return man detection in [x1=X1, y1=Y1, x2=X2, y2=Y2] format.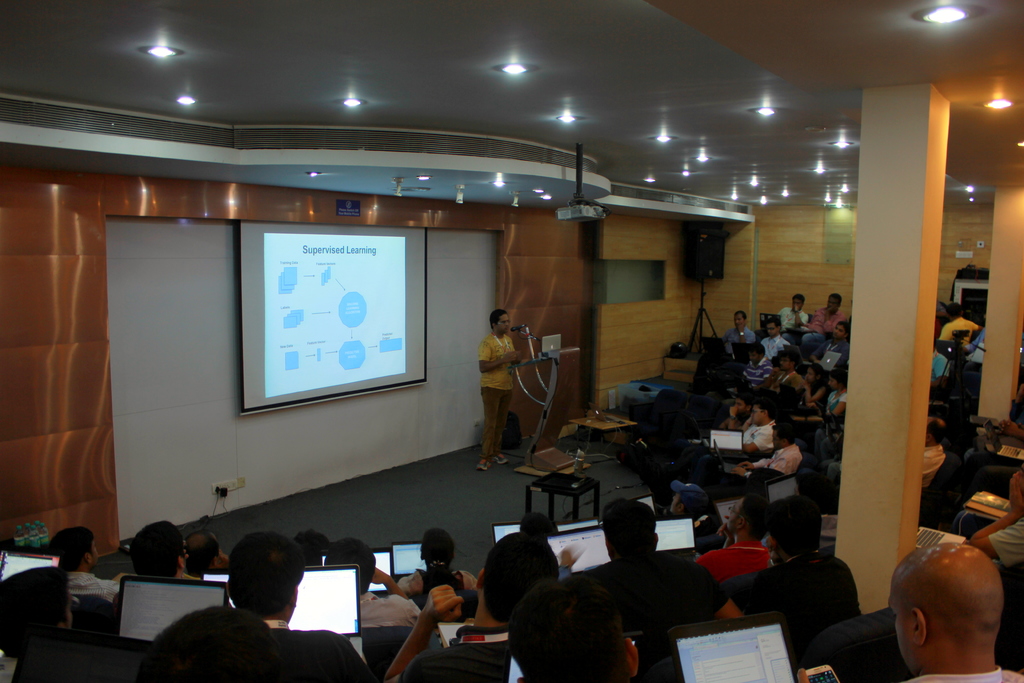
[x1=735, y1=424, x2=799, y2=479].
